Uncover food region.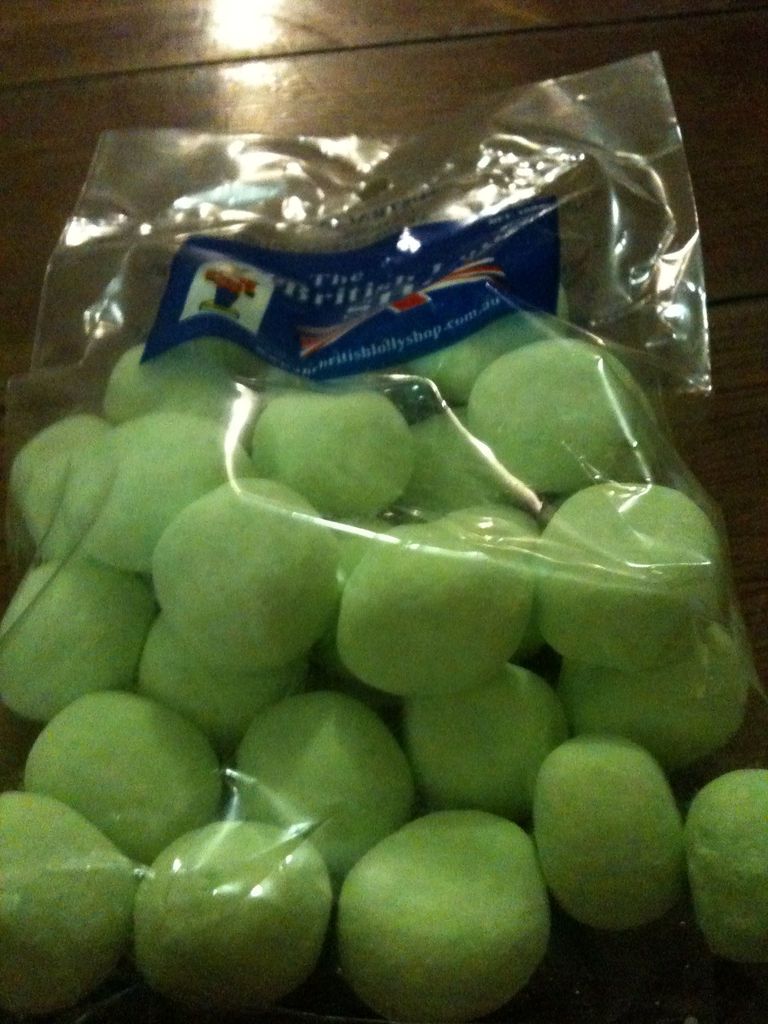
Uncovered: (x1=531, y1=733, x2=684, y2=934).
